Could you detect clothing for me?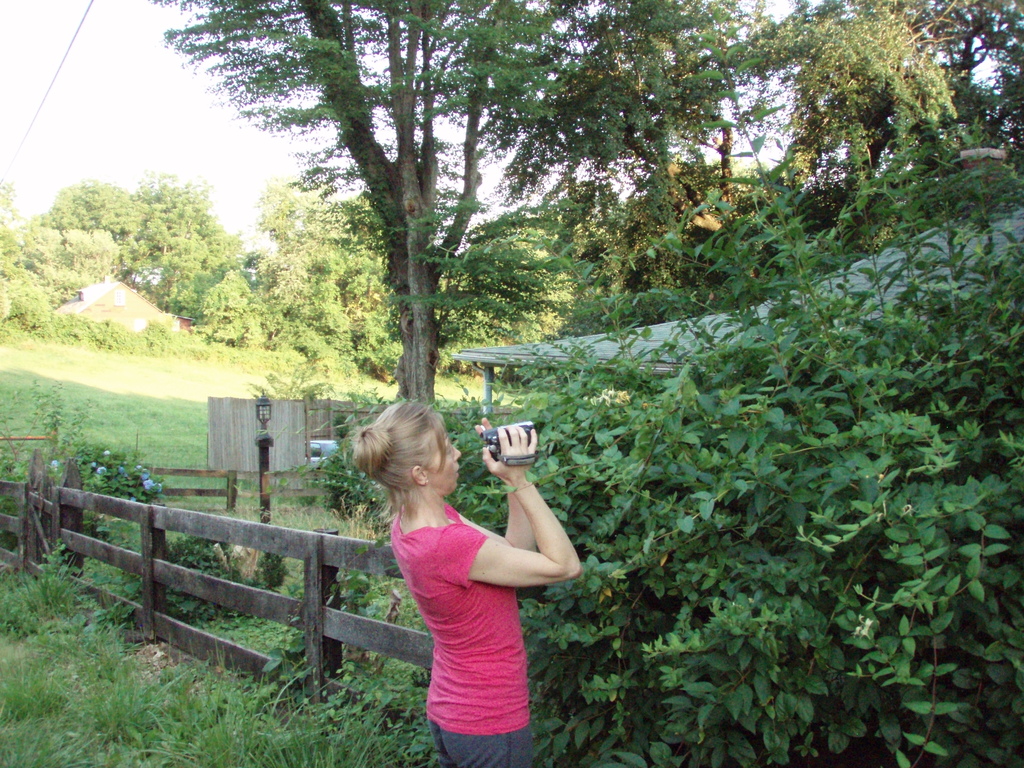
Detection result: [387,499,533,767].
